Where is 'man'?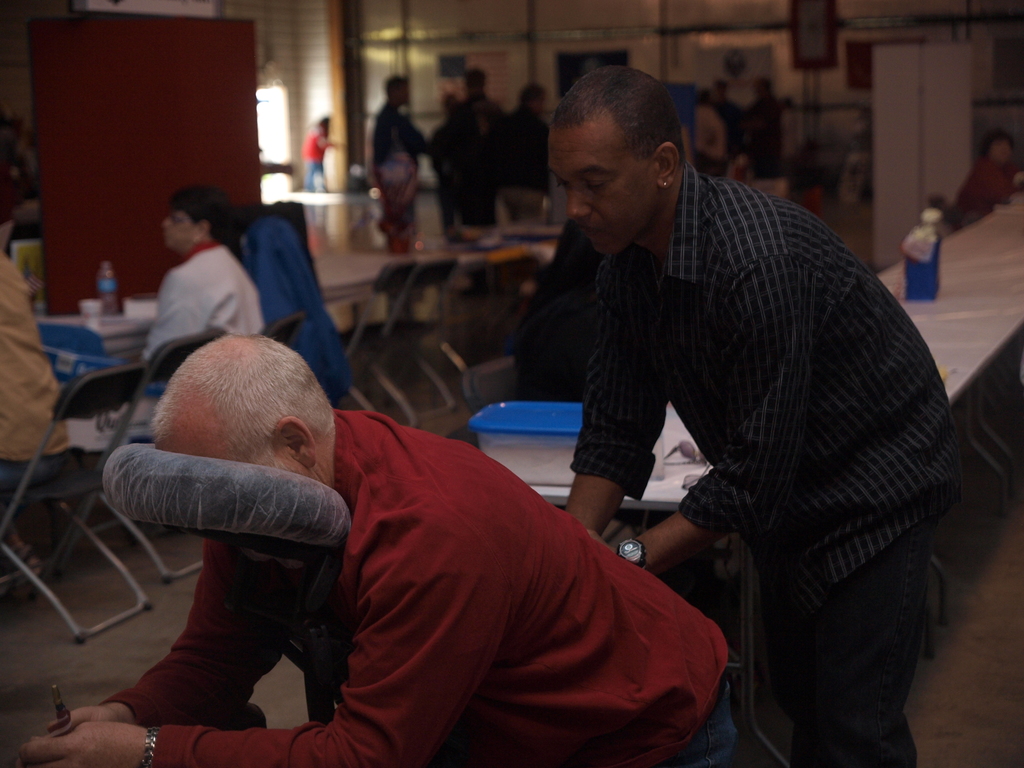
bbox=[12, 335, 737, 767].
